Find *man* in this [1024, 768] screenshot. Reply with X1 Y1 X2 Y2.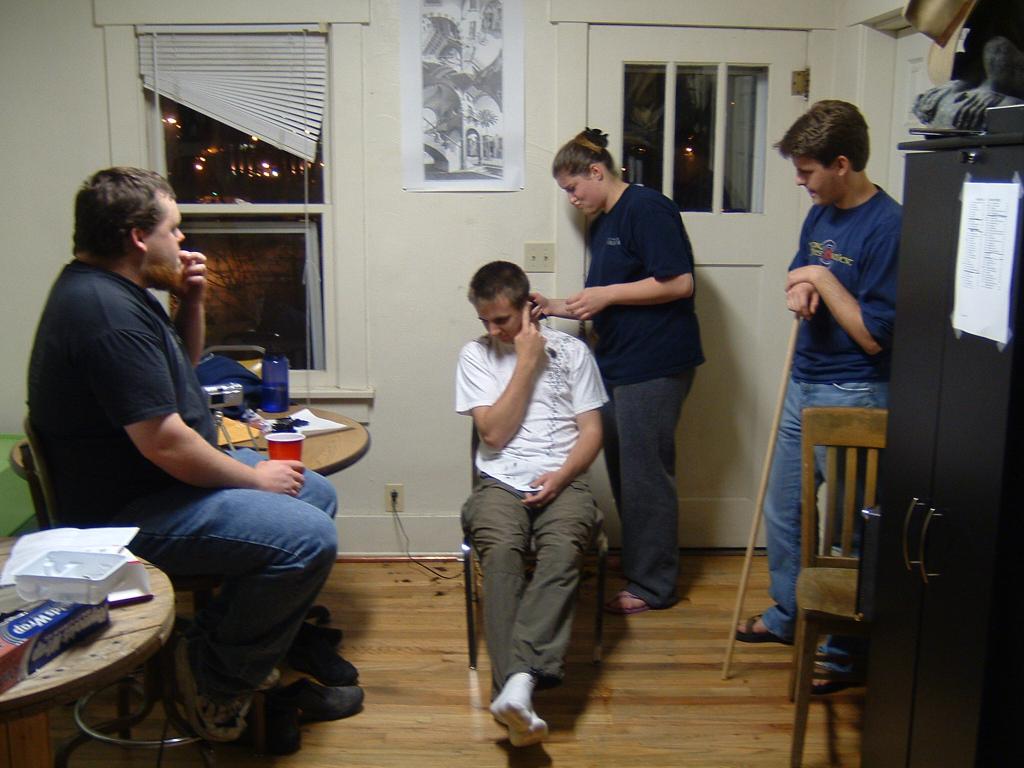
20 169 309 663.
